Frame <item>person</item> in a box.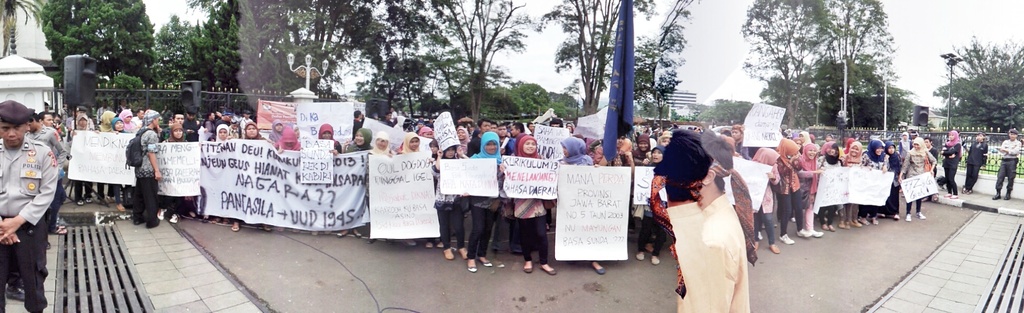
(776, 136, 807, 248).
